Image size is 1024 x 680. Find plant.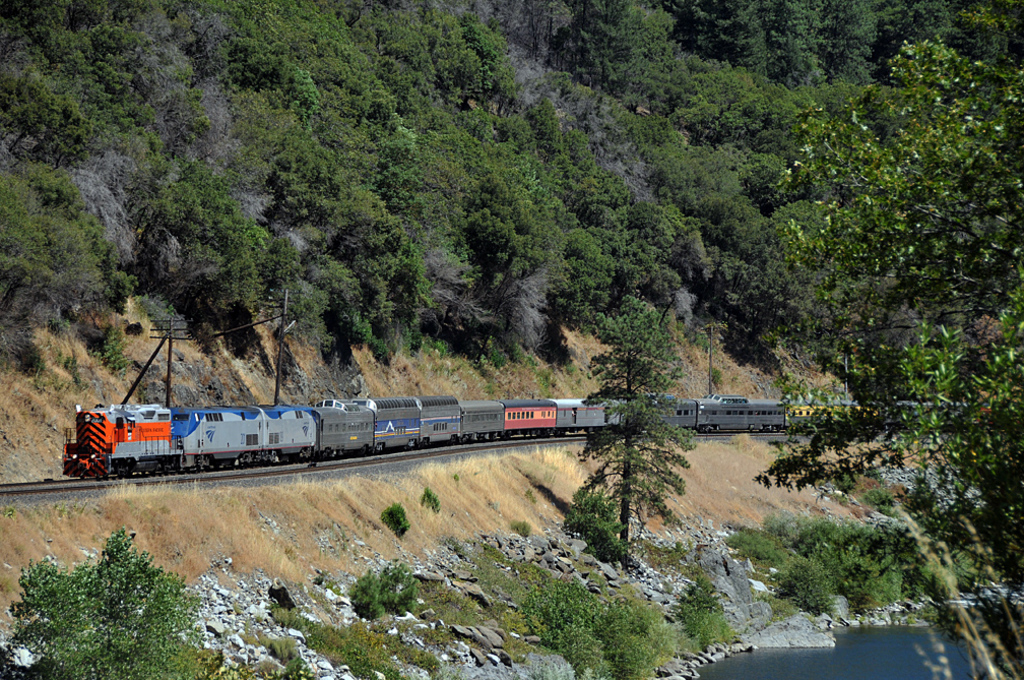
(767,558,843,609).
